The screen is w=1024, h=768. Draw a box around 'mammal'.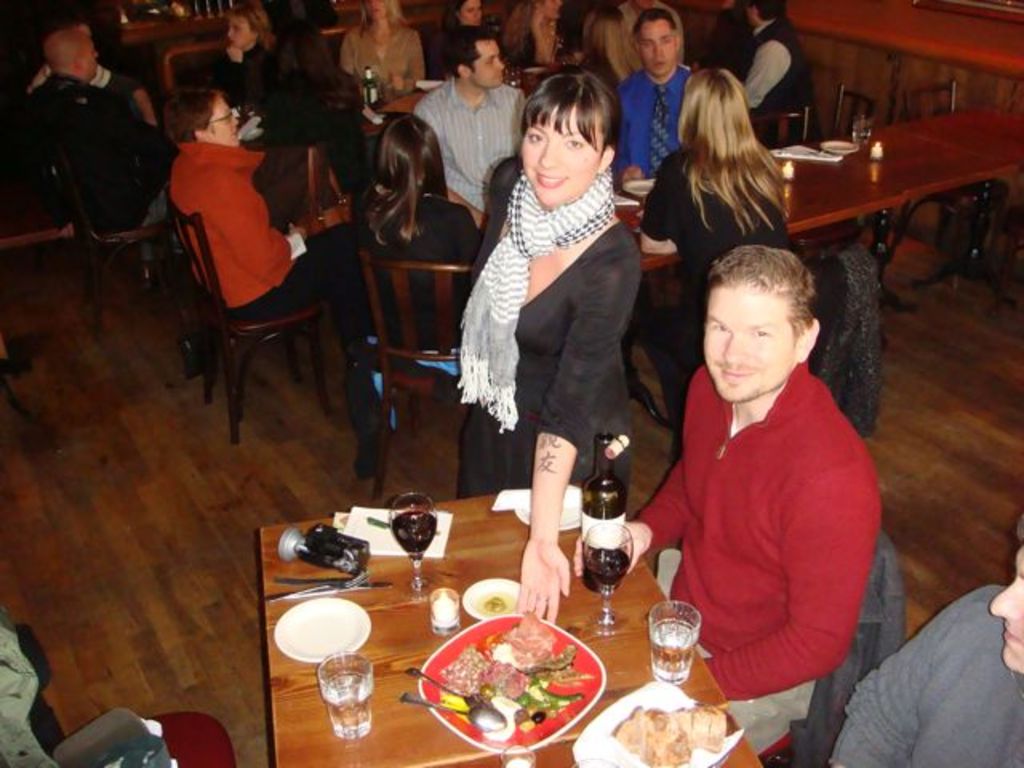
[left=616, top=6, right=694, bottom=192].
